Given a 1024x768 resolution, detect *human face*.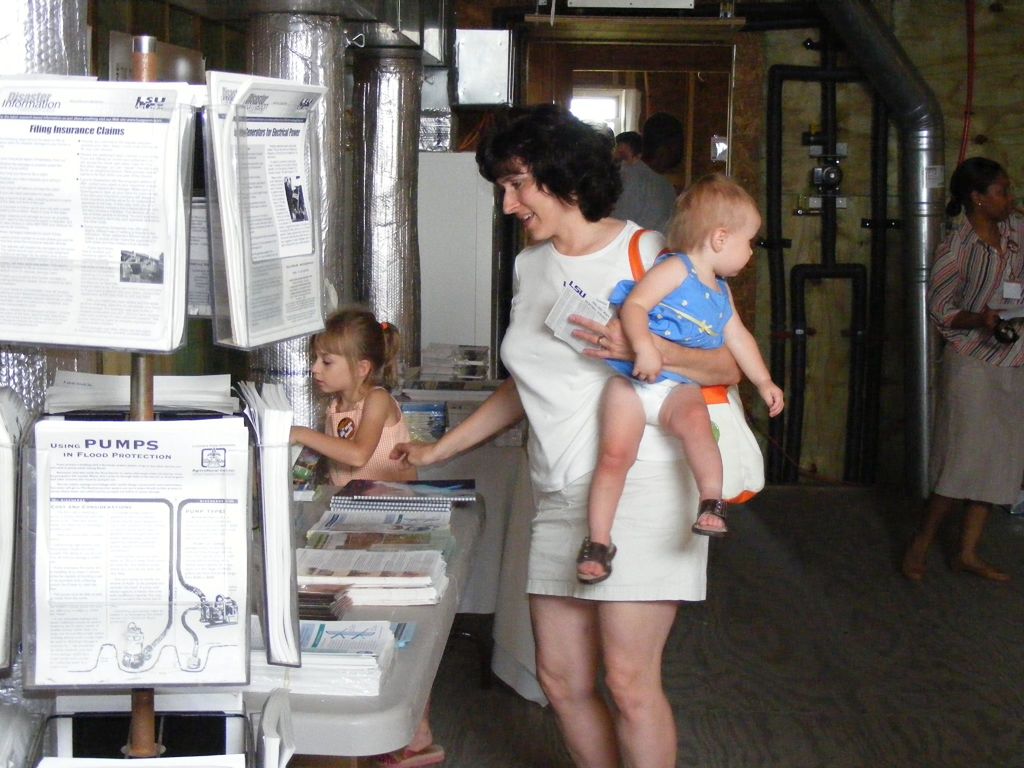
{"left": 981, "top": 172, "right": 1017, "bottom": 223}.
